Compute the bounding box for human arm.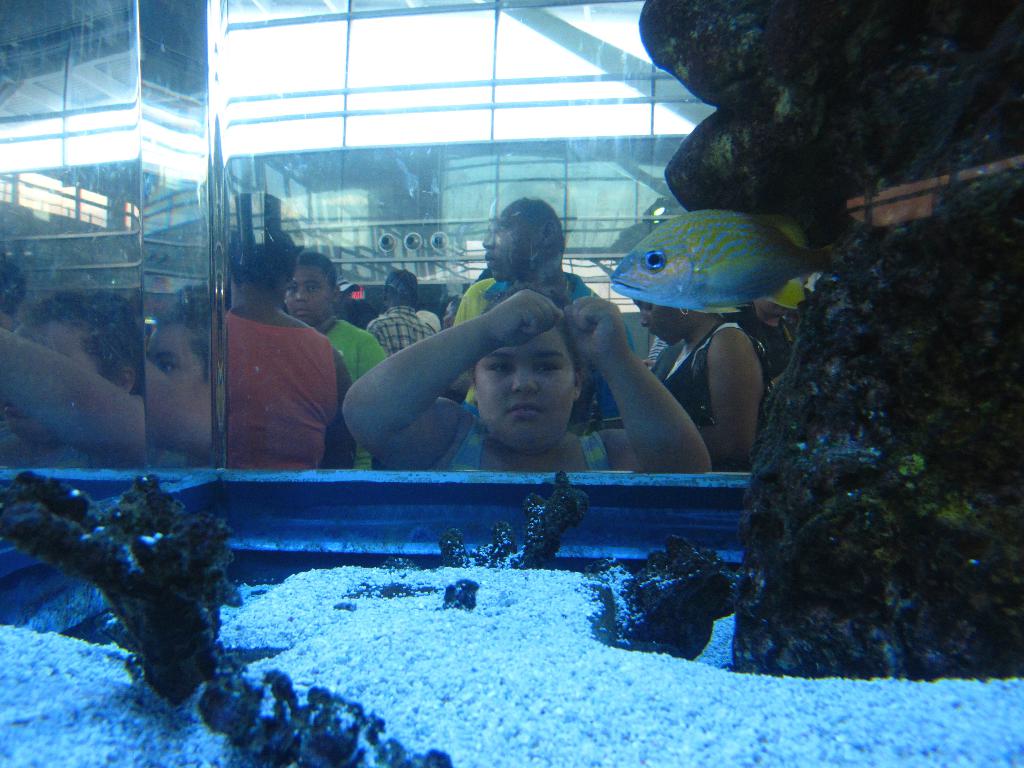
(x1=335, y1=281, x2=561, y2=472).
